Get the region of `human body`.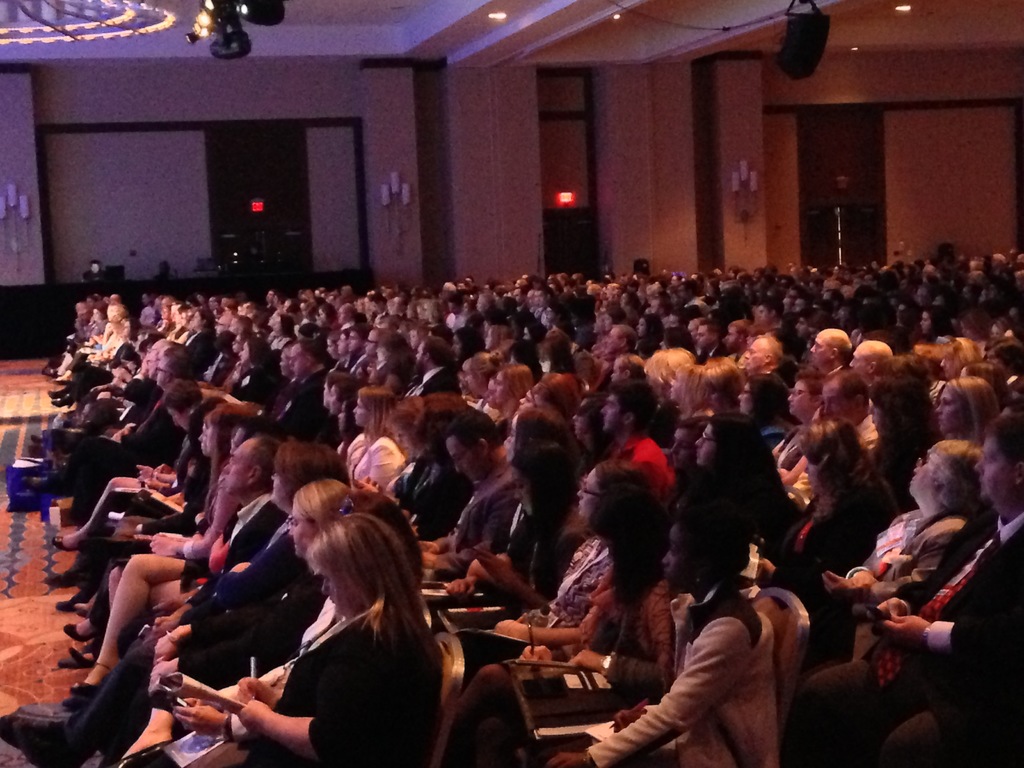
detection(447, 415, 613, 639).
